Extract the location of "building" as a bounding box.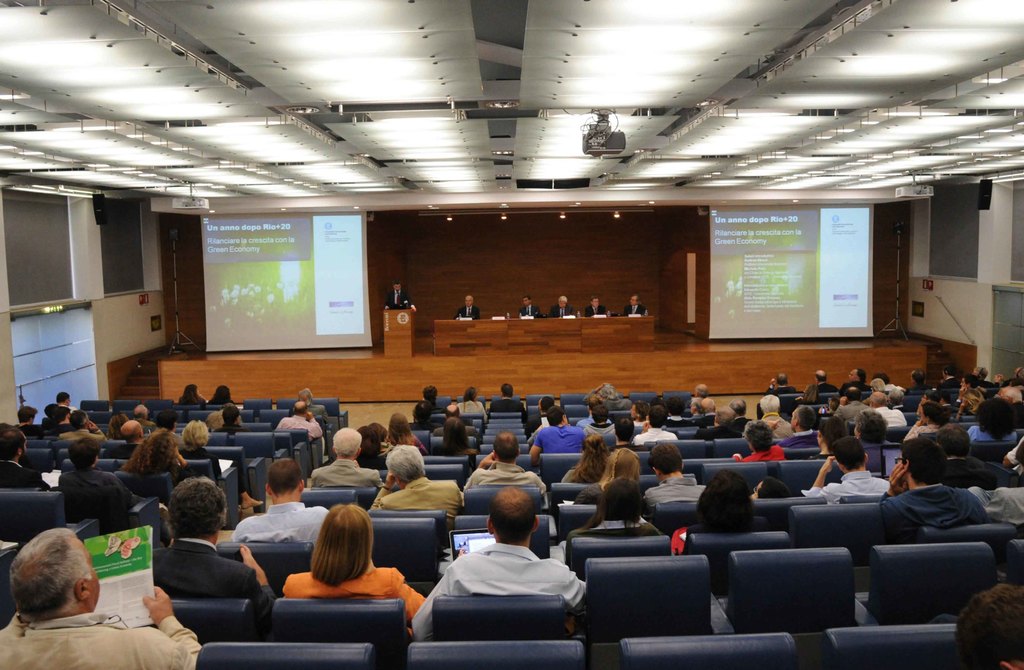
x1=0 y1=0 x2=1023 y2=669.
